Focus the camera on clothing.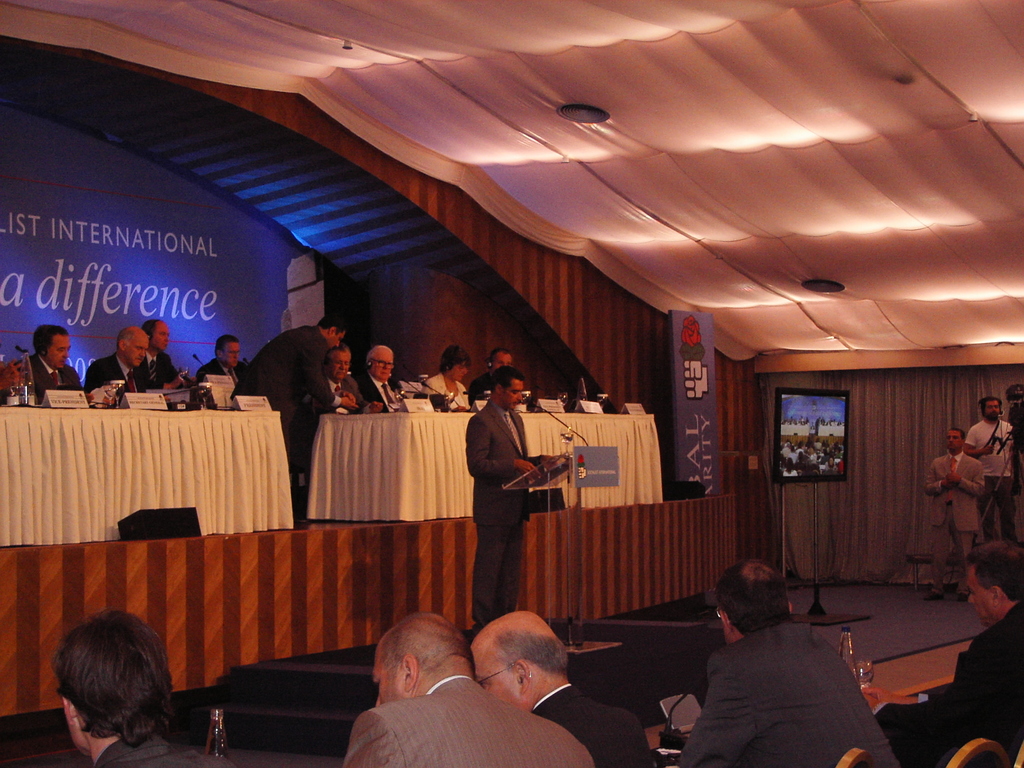
Focus region: [83, 353, 166, 407].
